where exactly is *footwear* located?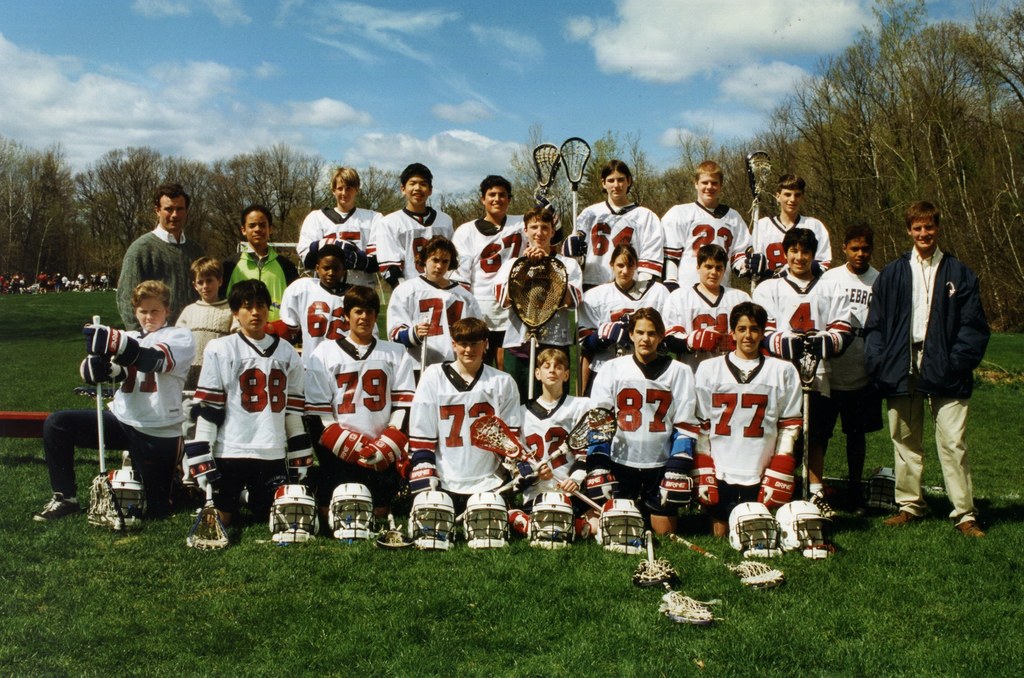
Its bounding box is region(840, 486, 868, 516).
